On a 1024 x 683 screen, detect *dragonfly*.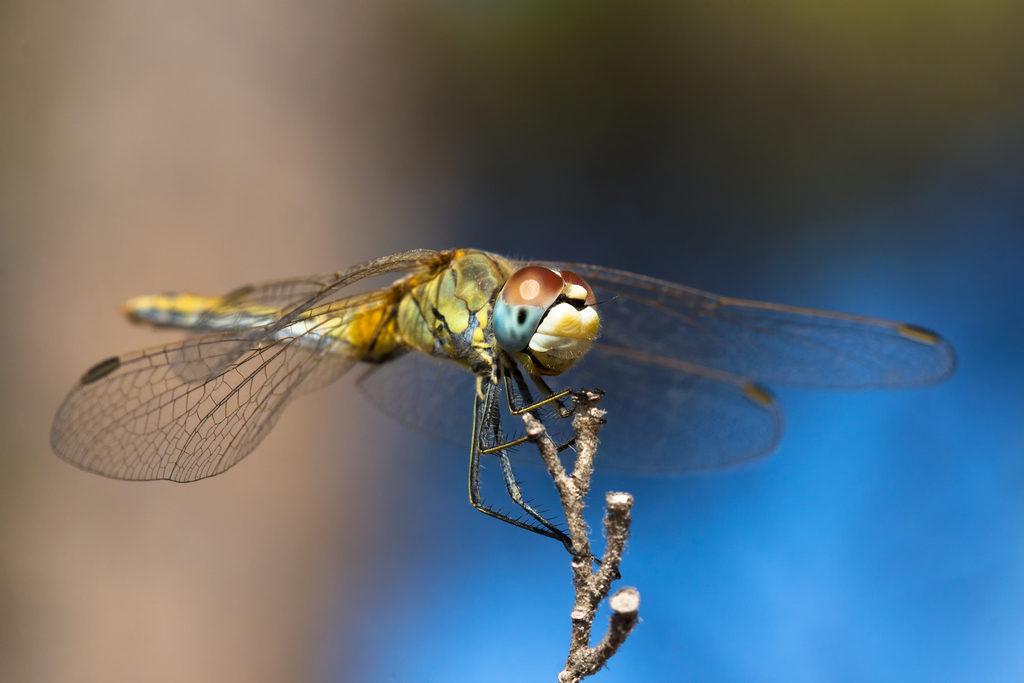
45 243 959 579.
